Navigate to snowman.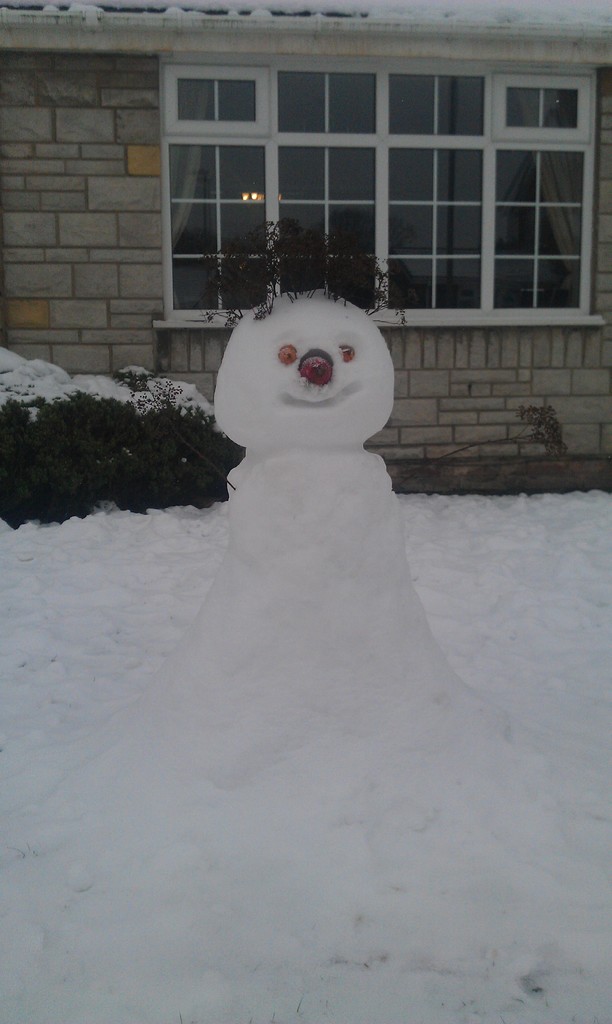
Navigation target: (150, 212, 486, 747).
